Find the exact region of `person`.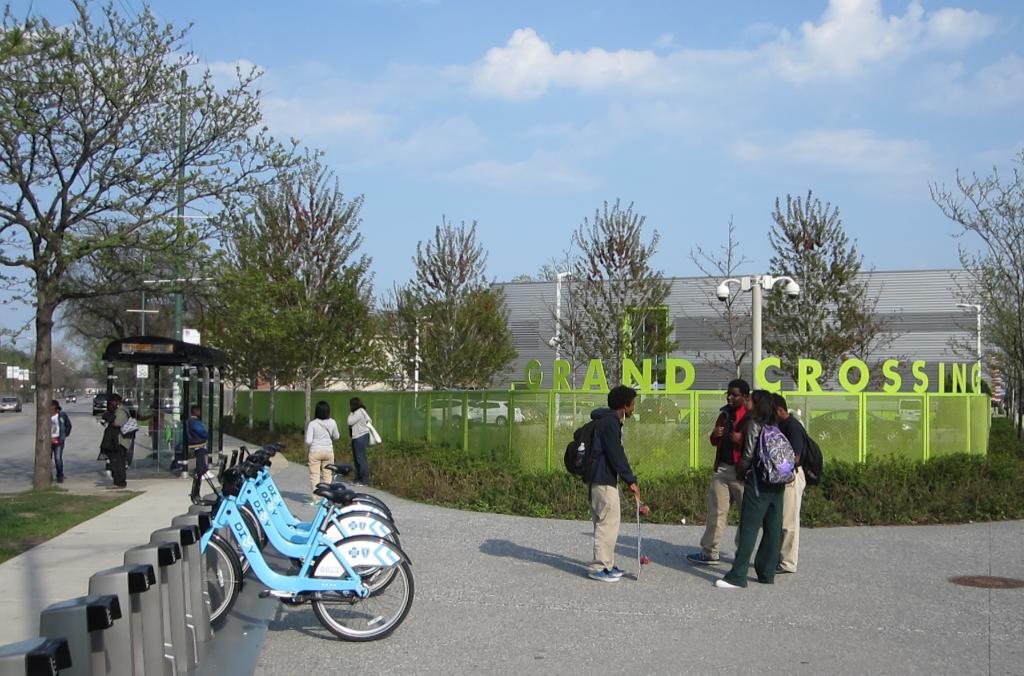
Exact region: bbox(42, 397, 87, 513).
